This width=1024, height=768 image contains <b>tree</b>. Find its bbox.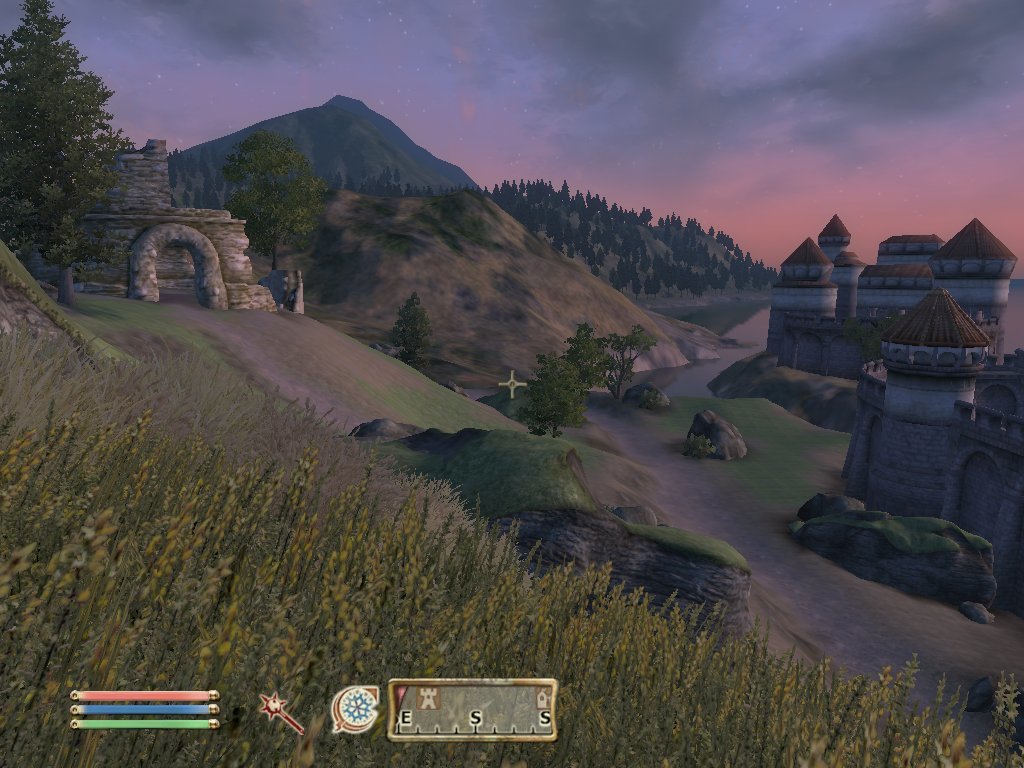
x1=602, y1=323, x2=658, y2=421.
